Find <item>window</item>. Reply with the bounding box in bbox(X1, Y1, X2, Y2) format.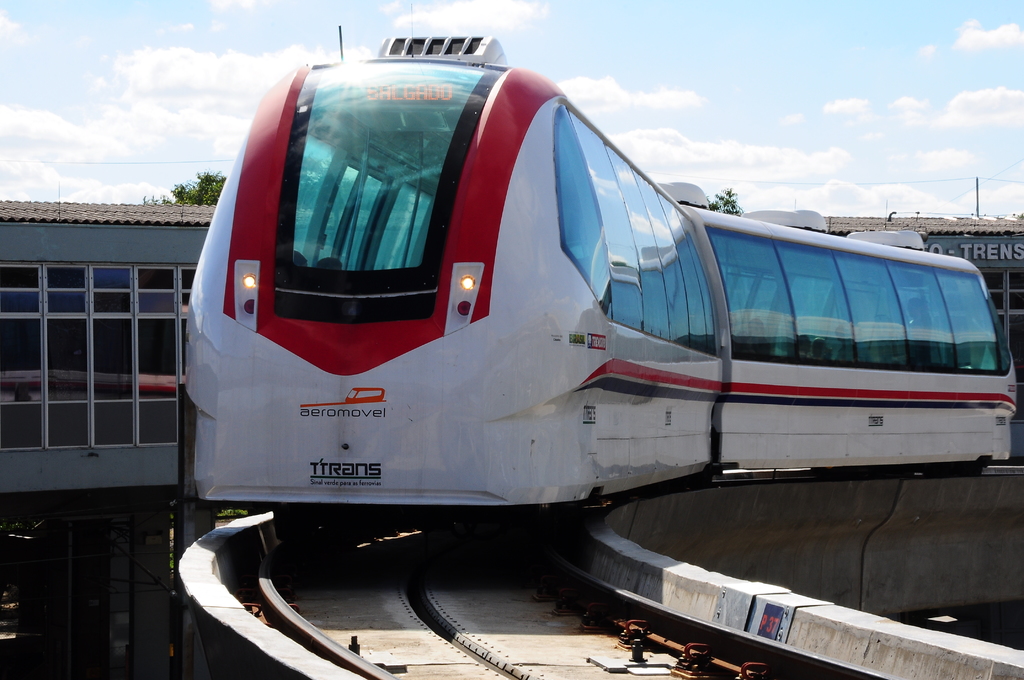
bbox(572, 106, 641, 328).
